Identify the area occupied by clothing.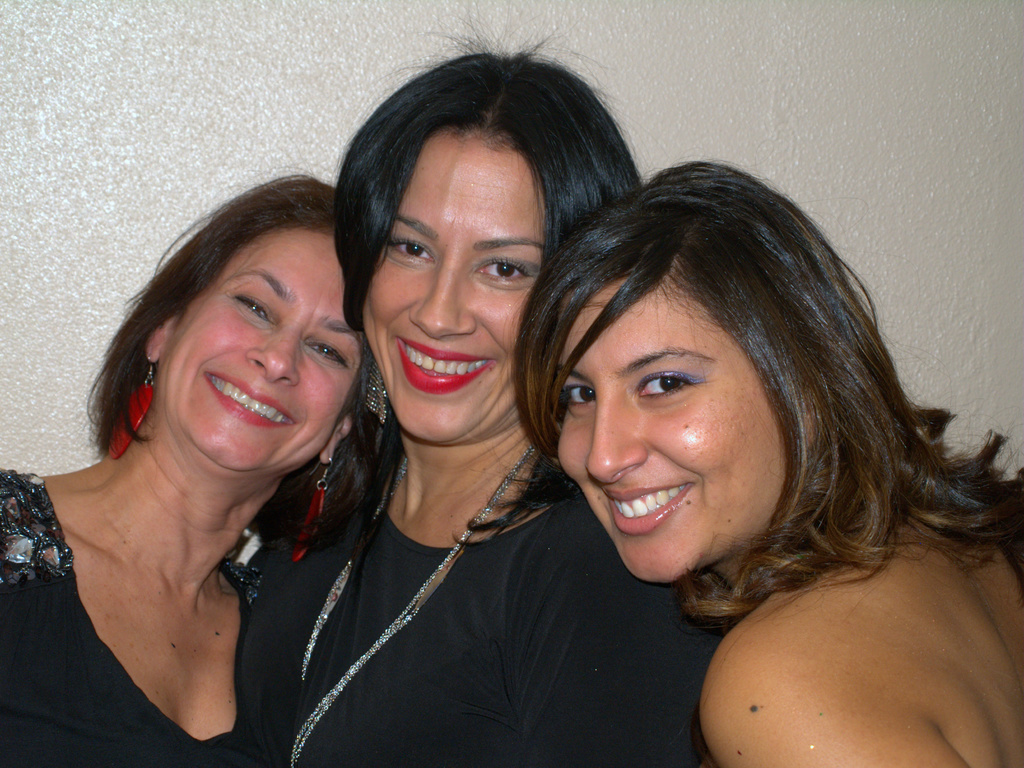
Area: <box>240,380,687,755</box>.
